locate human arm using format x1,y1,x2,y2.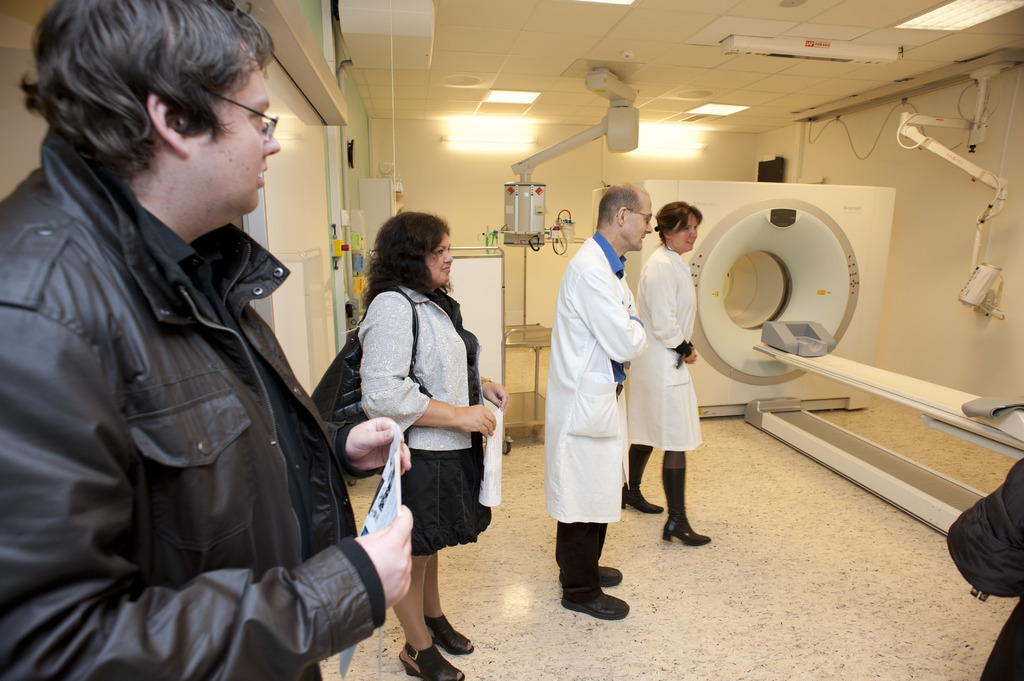
943,457,1023,603.
